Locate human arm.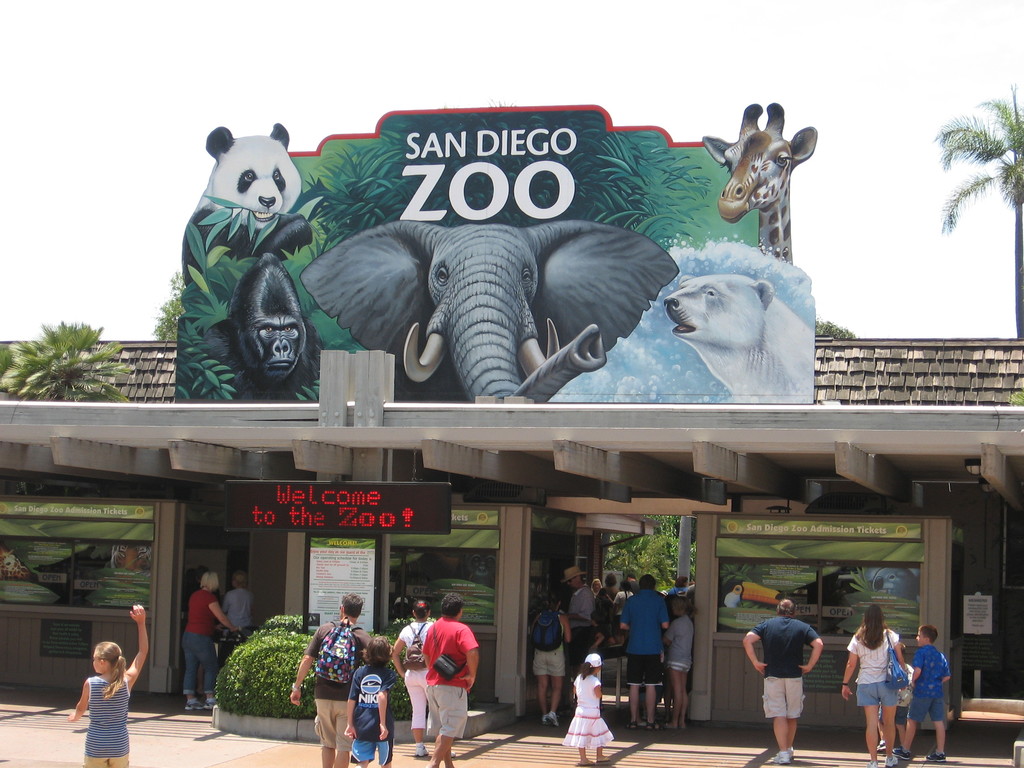
Bounding box: [801,624,823,674].
